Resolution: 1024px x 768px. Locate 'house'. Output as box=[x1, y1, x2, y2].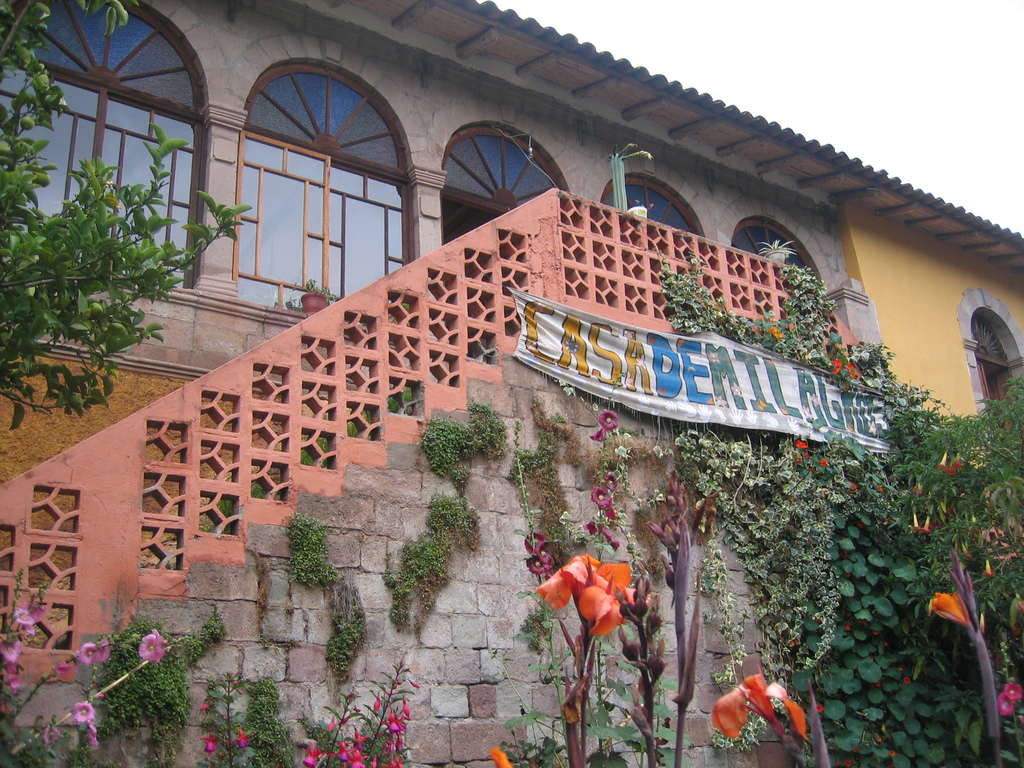
box=[0, 68, 1023, 664].
